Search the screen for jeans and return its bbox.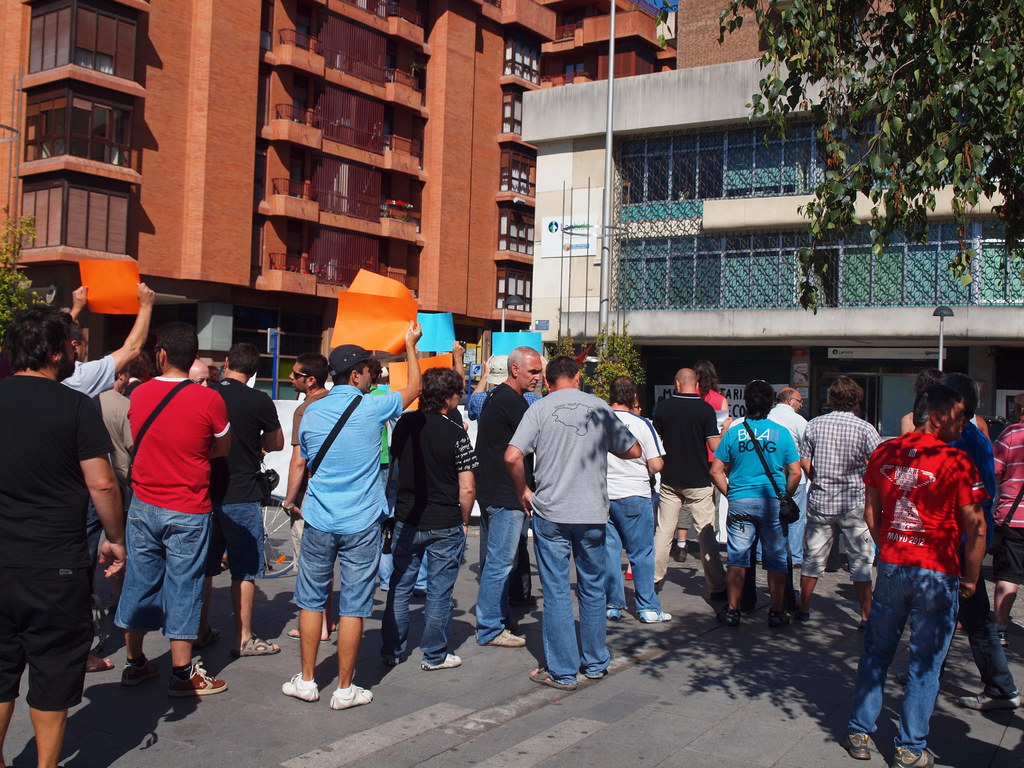
Found: region(116, 495, 212, 639).
